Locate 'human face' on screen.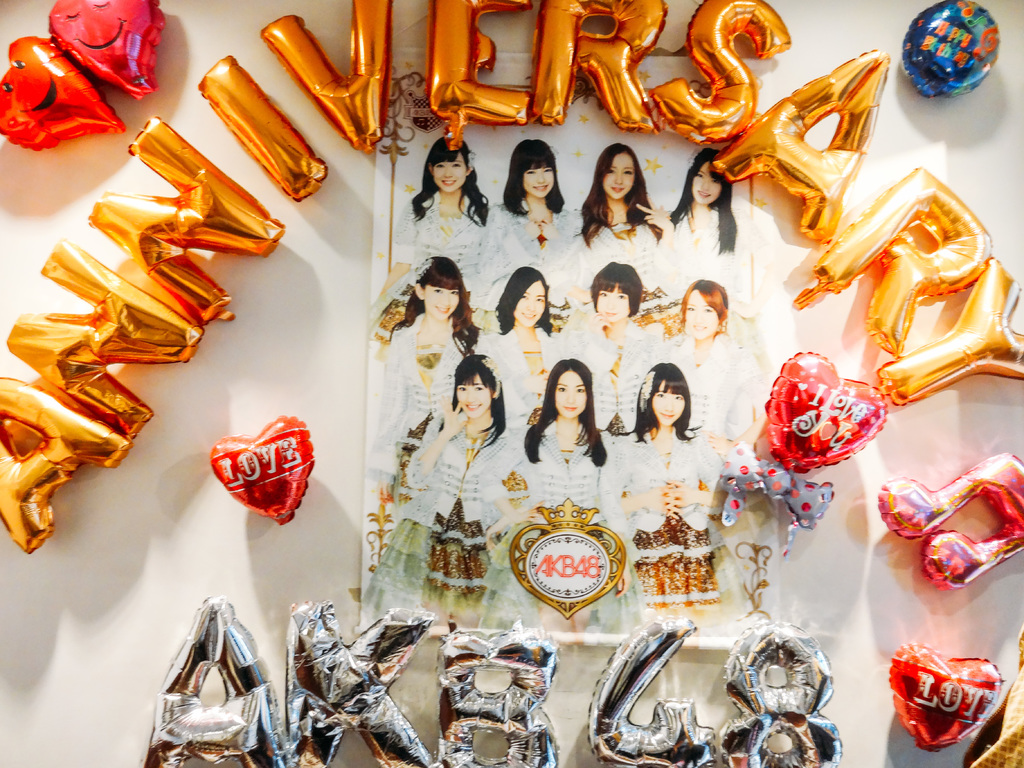
On screen at x1=592 y1=283 x2=629 y2=325.
